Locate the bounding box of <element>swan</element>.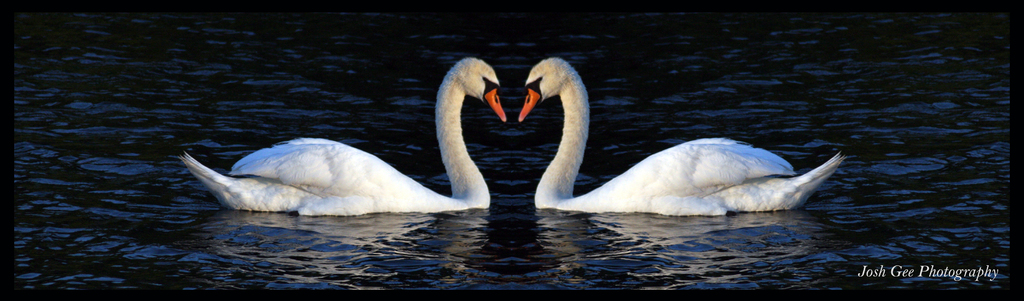
Bounding box: [x1=518, y1=53, x2=846, y2=215].
